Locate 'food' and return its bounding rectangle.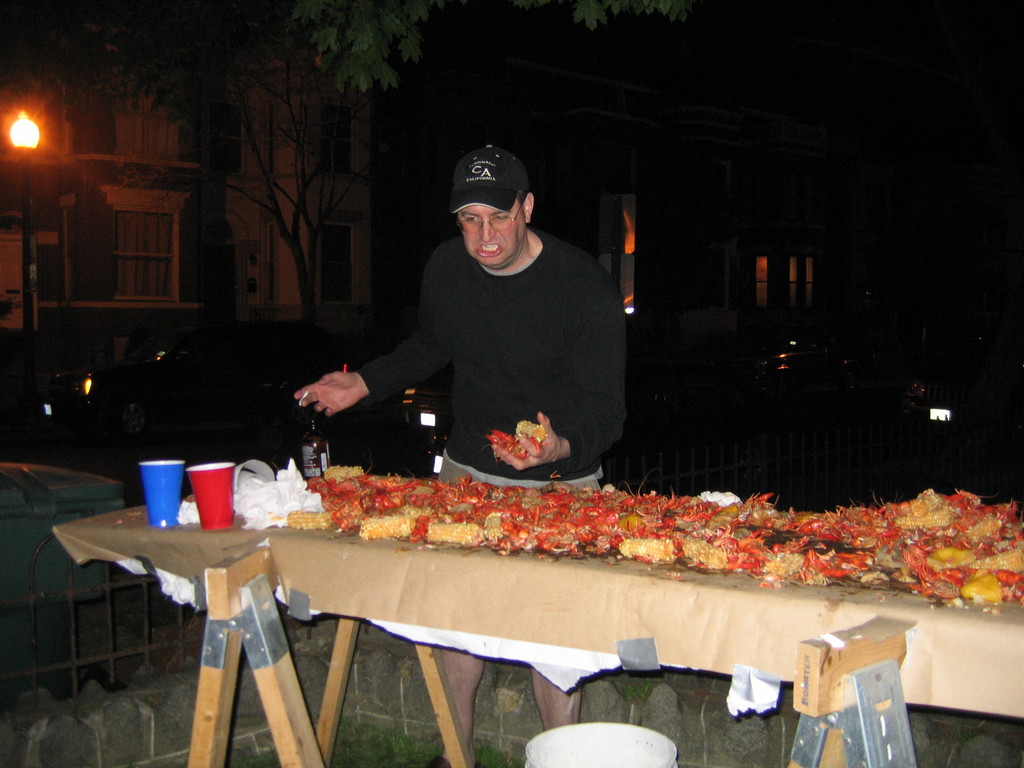
select_region(292, 458, 495, 557).
